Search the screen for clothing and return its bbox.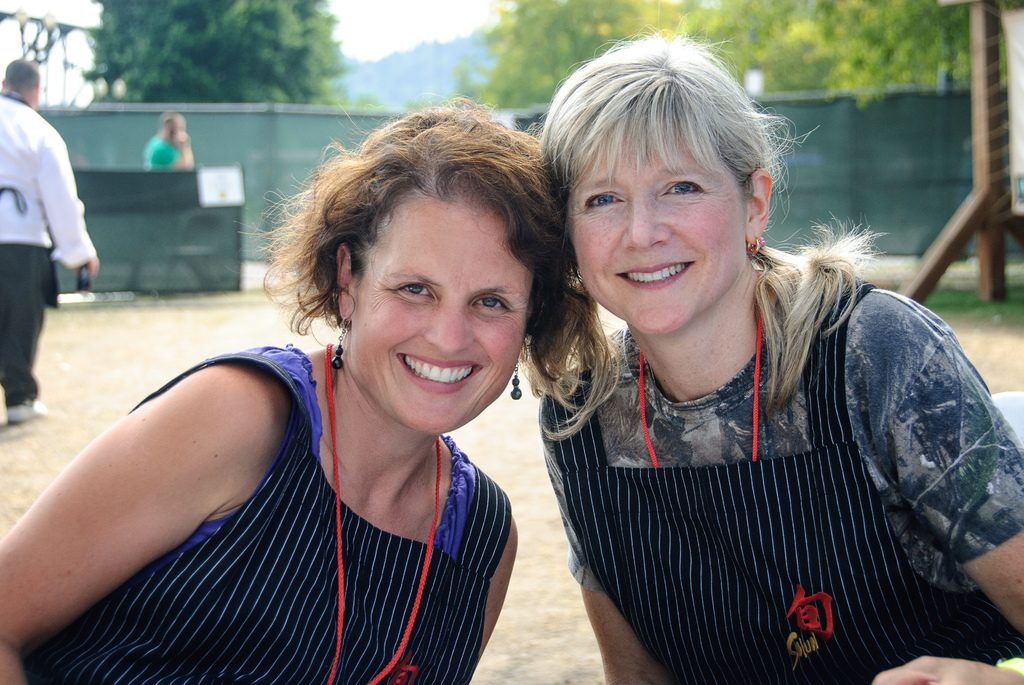
Found: 504:255:1009:673.
